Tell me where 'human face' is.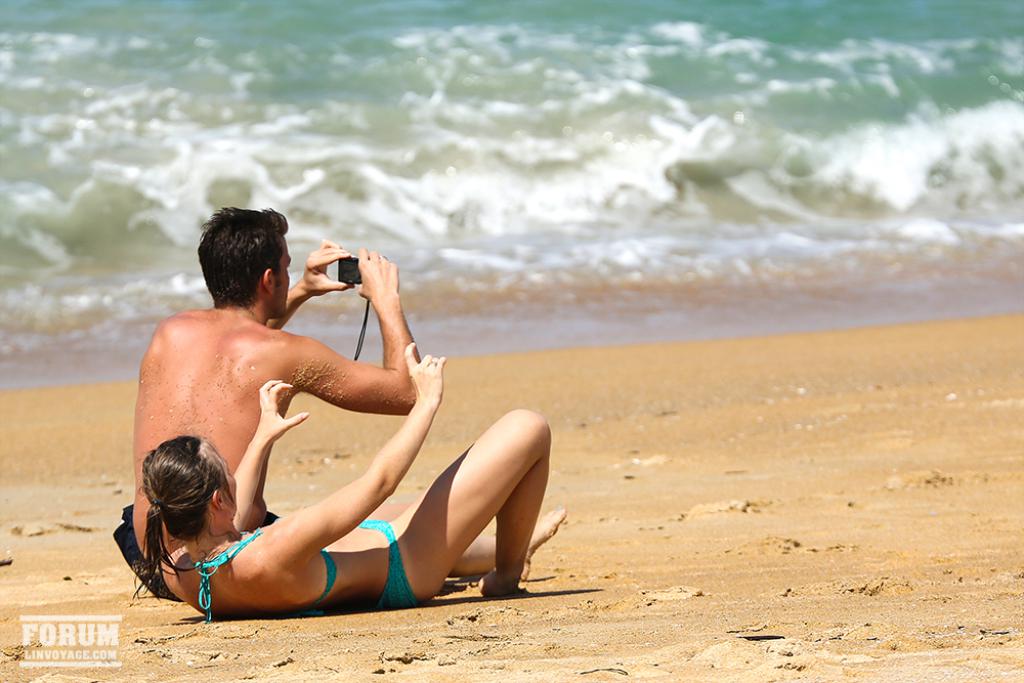
'human face' is at bbox(275, 243, 289, 314).
